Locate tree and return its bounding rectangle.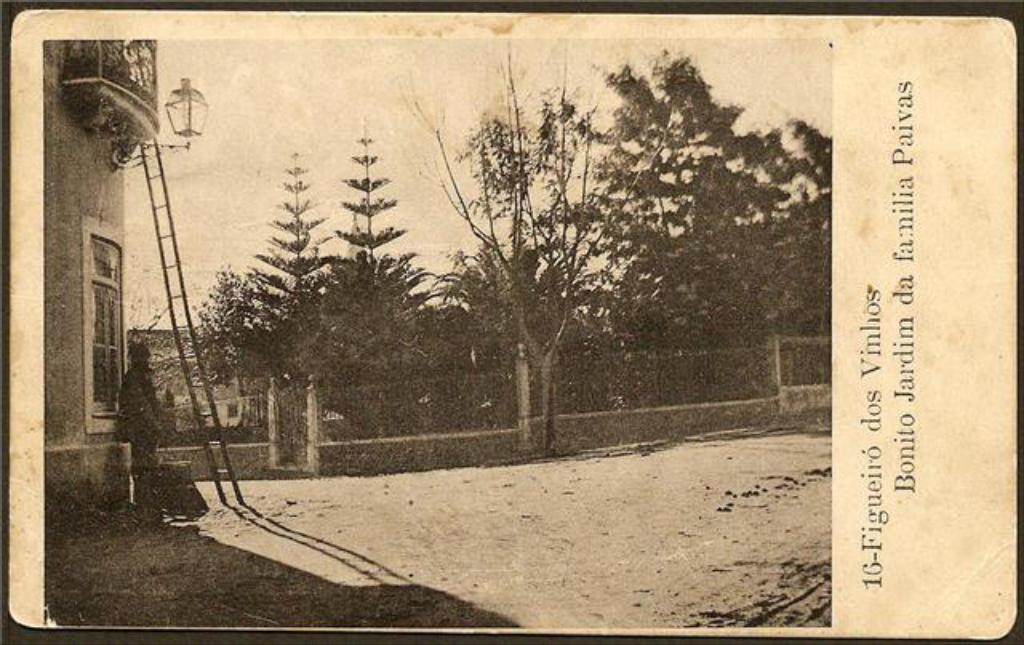
<region>314, 123, 443, 416</region>.
